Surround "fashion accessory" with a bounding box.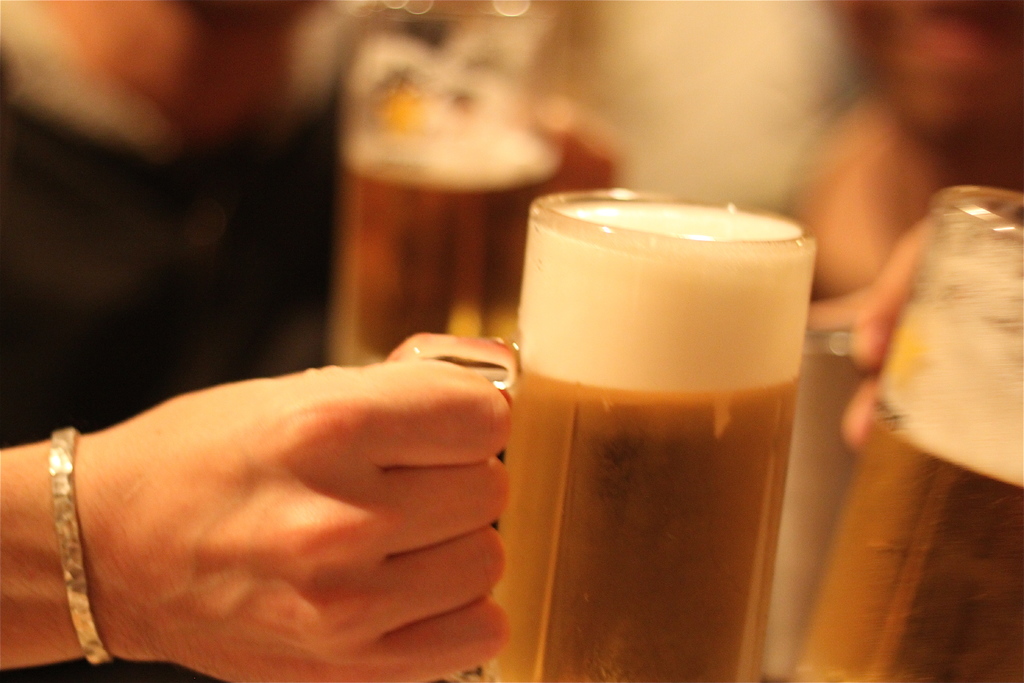
bbox=(44, 422, 112, 667).
